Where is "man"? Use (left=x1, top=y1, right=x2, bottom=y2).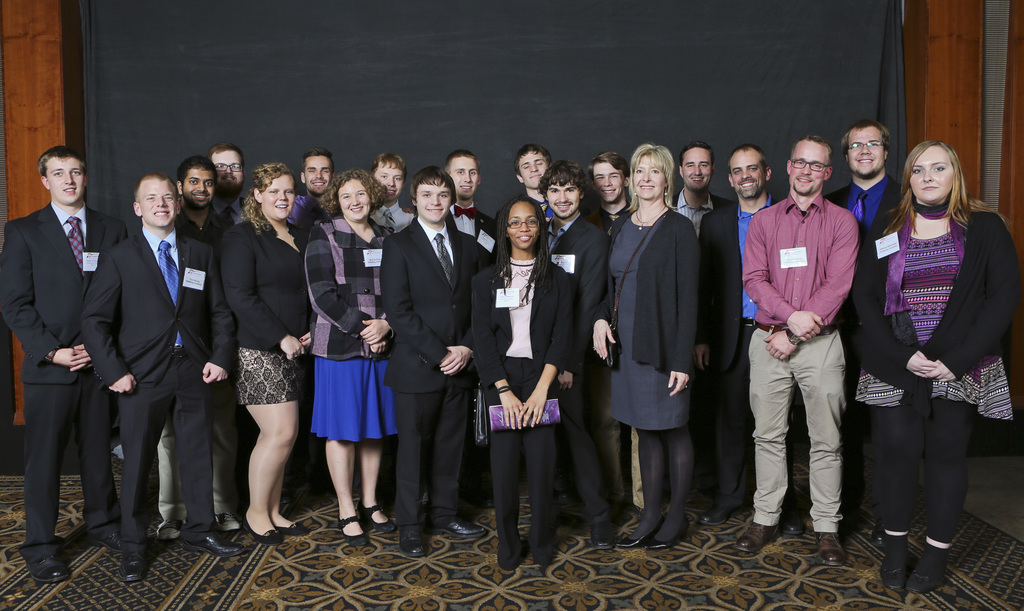
(left=821, top=118, right=907, bottom=531).
